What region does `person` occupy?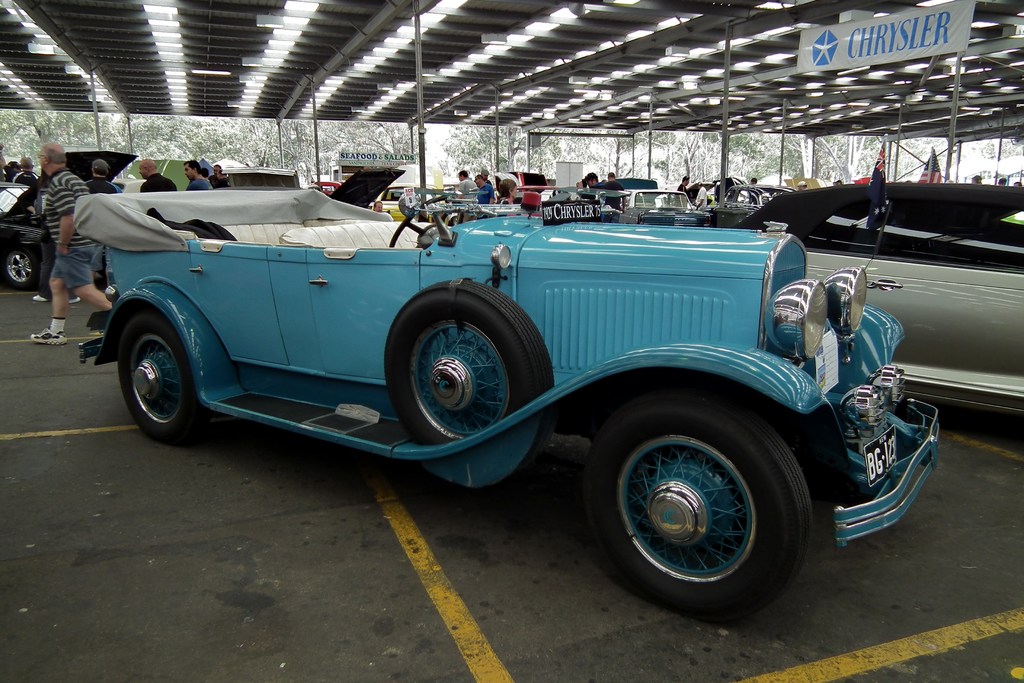
{"x1": 178, "y1": 158, "x2": 214, "y2": 194}.
